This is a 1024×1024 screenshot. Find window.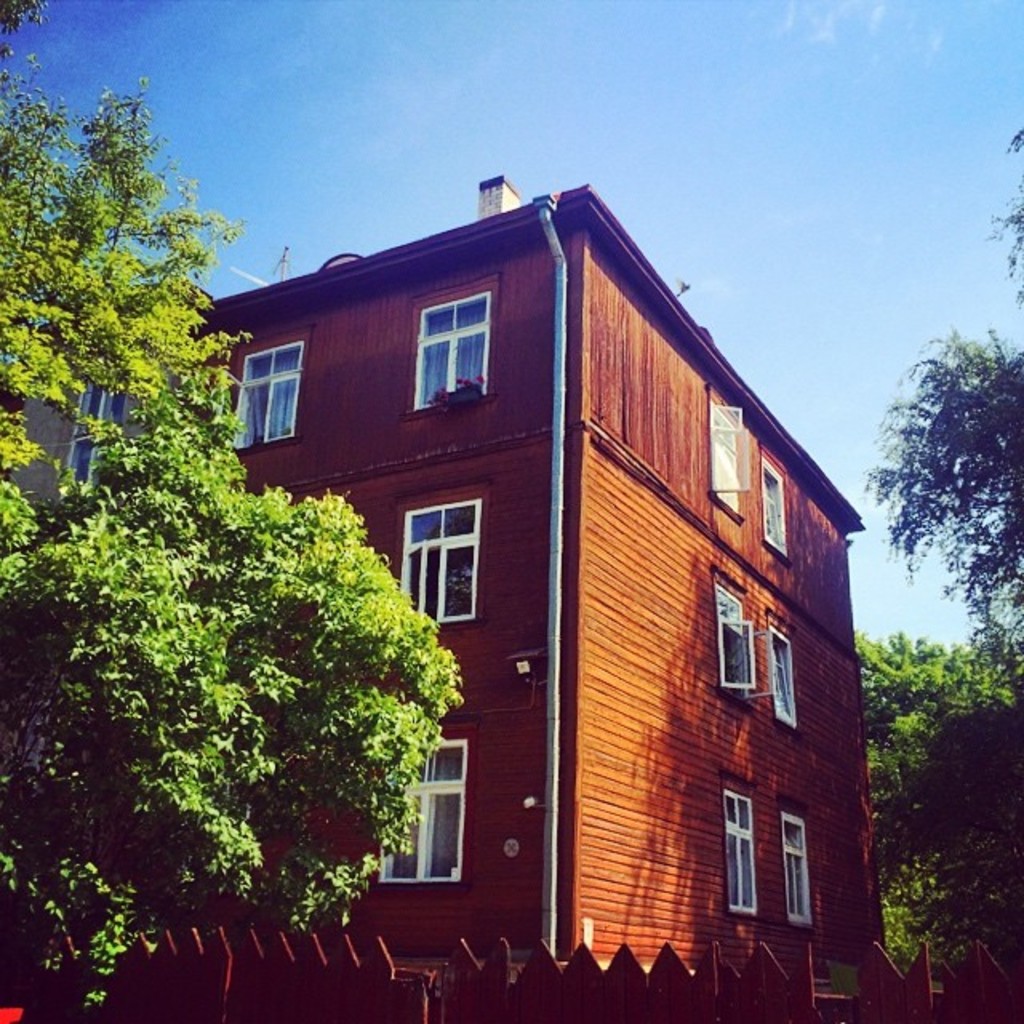
Bounding box: Rect(374, 739, 470, 880).
